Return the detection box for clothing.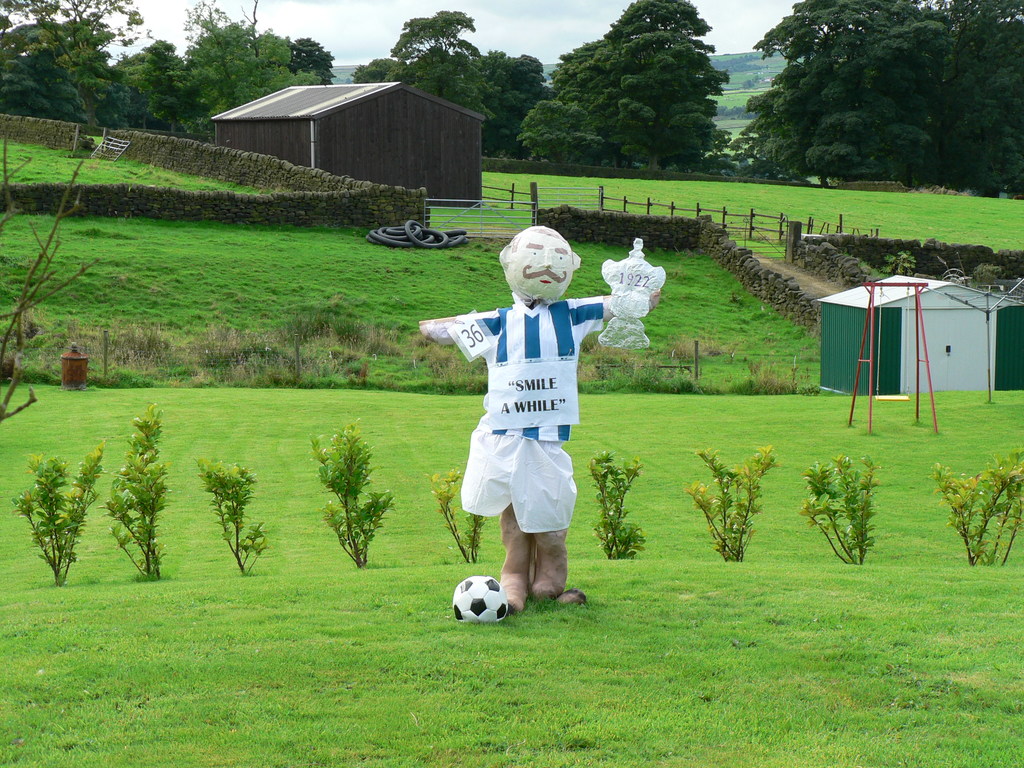
<box>439,293,591,573</box>.
